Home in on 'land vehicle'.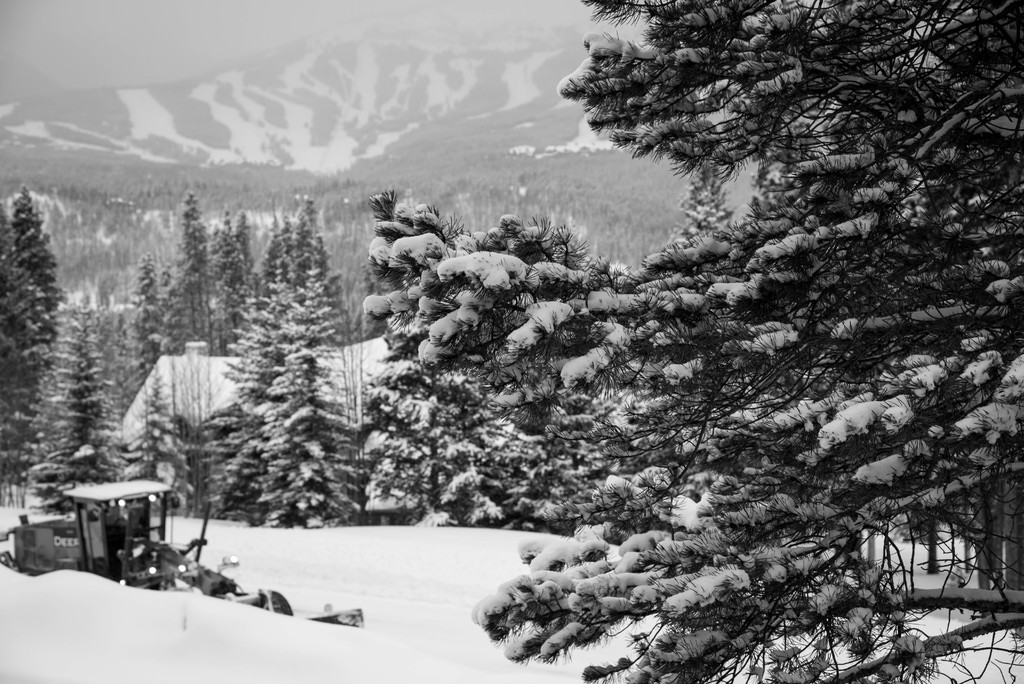
Homed in at locate(19, 487, 273, 621).
